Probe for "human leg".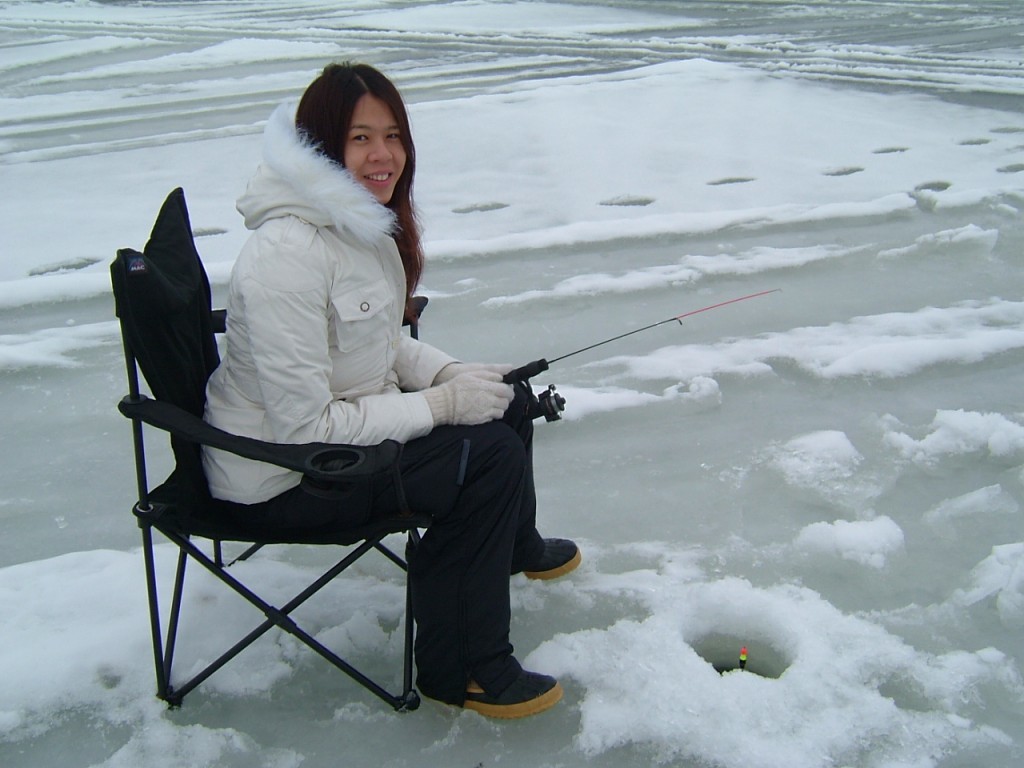
Probe result: bbox=(266, 419, 562, 715).
